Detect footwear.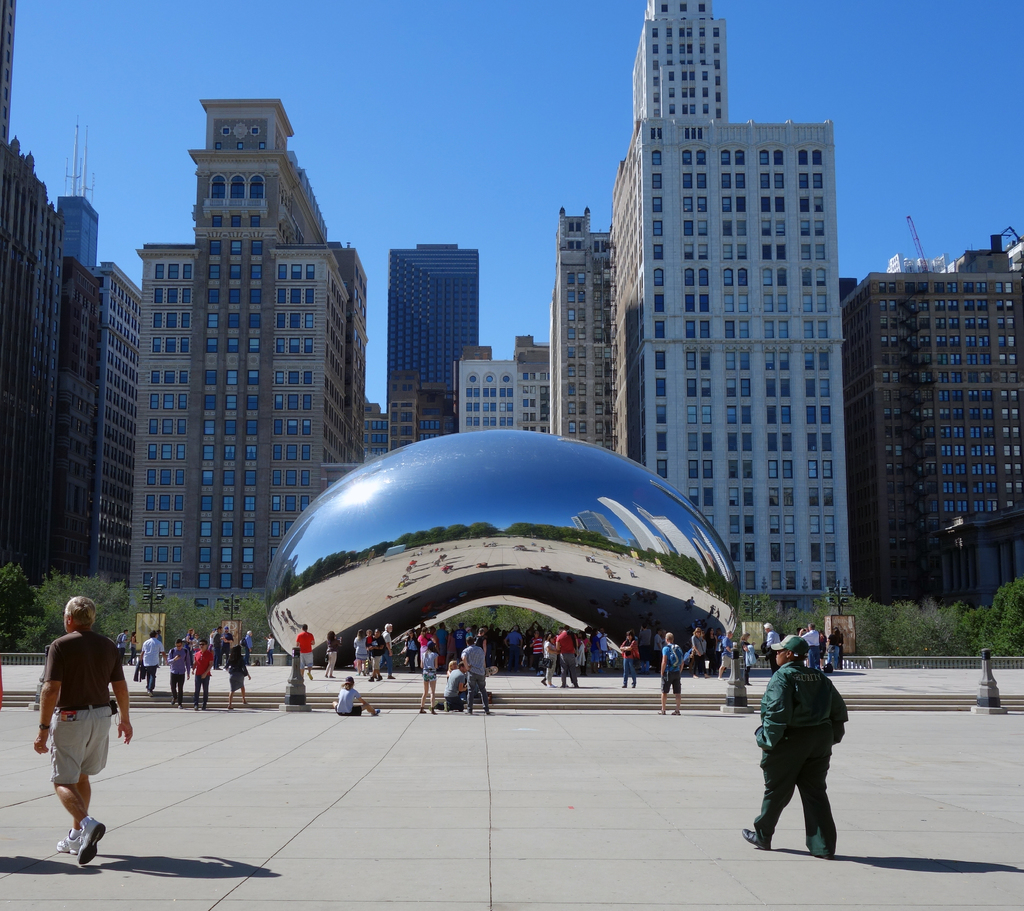
Detected at [x1=425, y1=708, x2=435, y2=712].
